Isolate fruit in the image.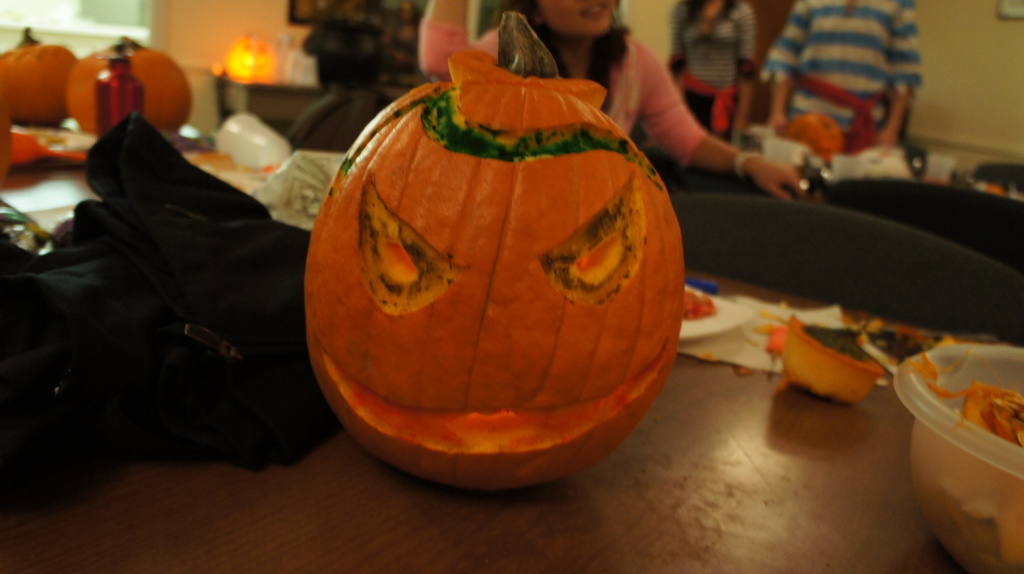
Isolated region: {"x1": 0, "y1": 27, "x2": 74, "y2": 125}.
